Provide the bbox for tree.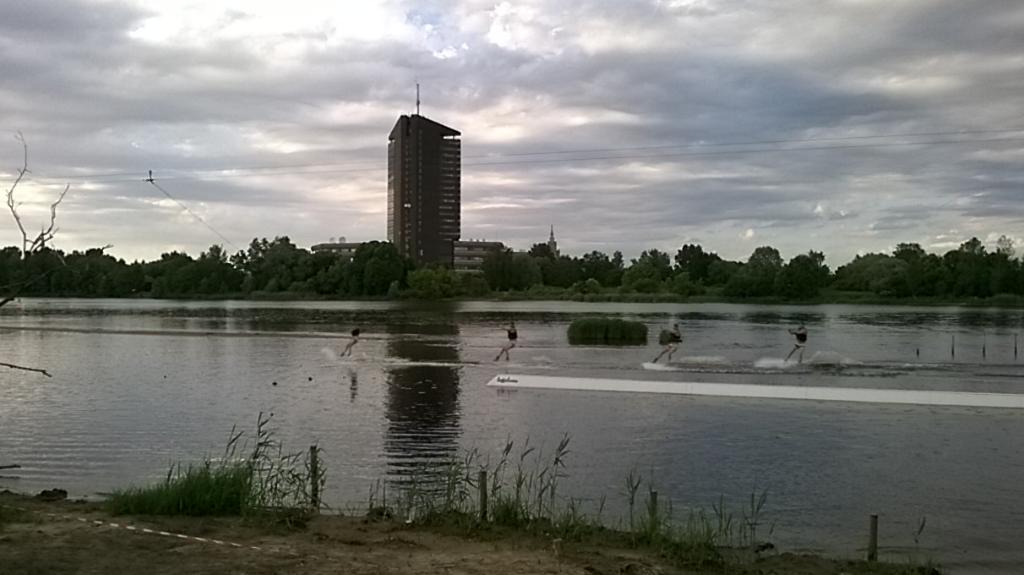
BBox(963, 235, 989, 292).
